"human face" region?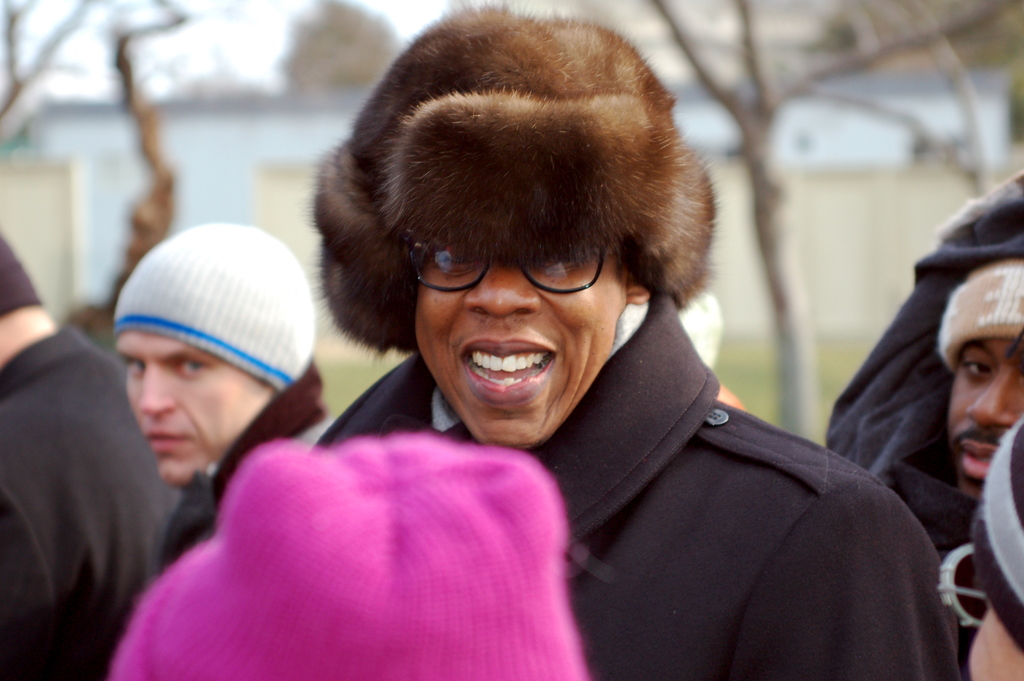
{"x1": 413, "y1": 243, "x2": 634, "y2": 448}
